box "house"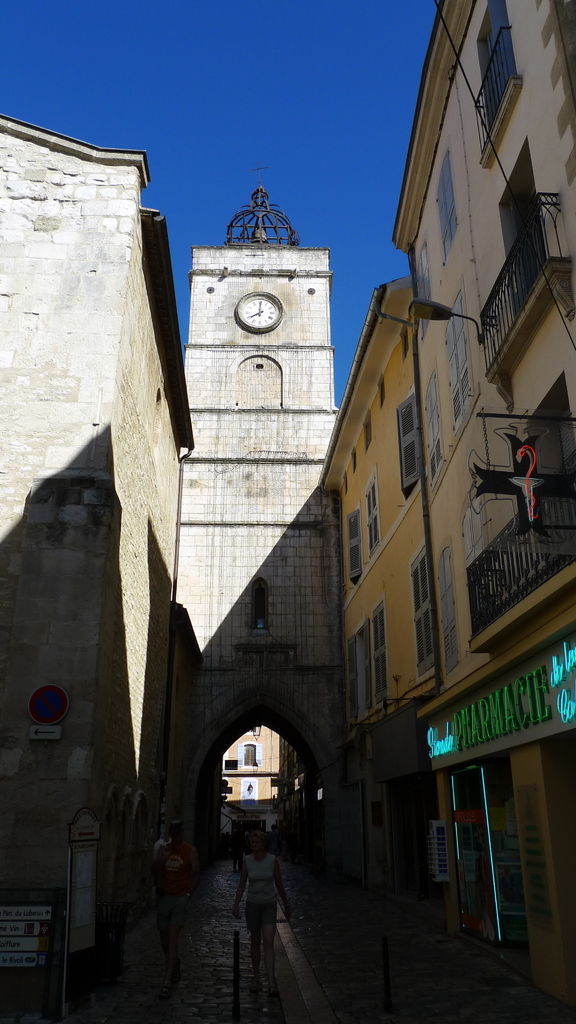
box=[0, 138, 198, 1023]
